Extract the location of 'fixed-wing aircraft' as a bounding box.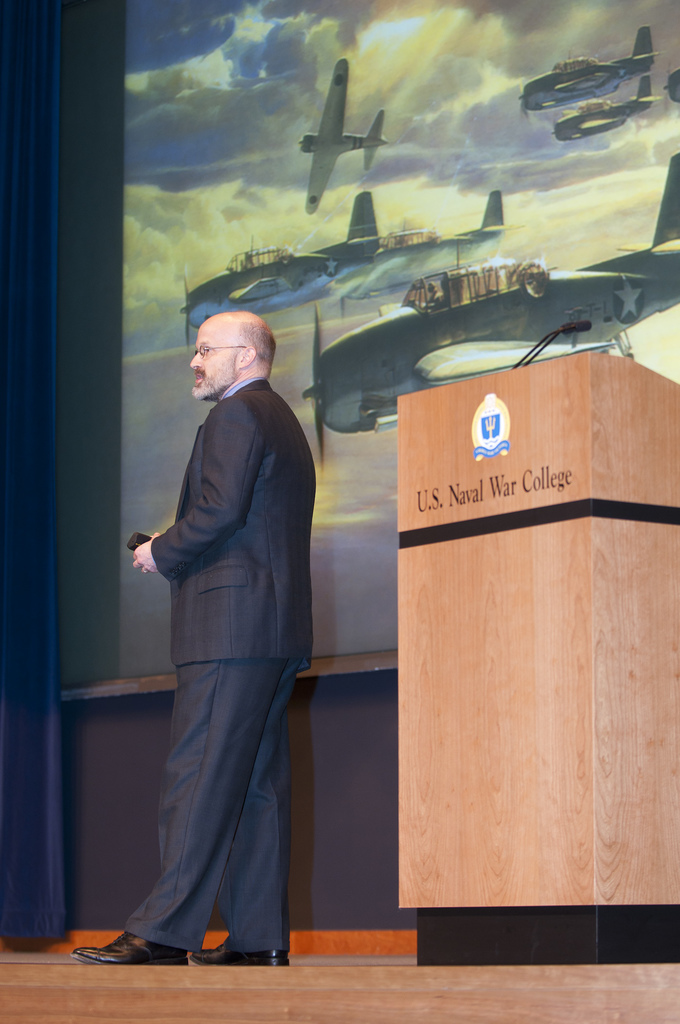
crop(300, 155, 678, 472).
